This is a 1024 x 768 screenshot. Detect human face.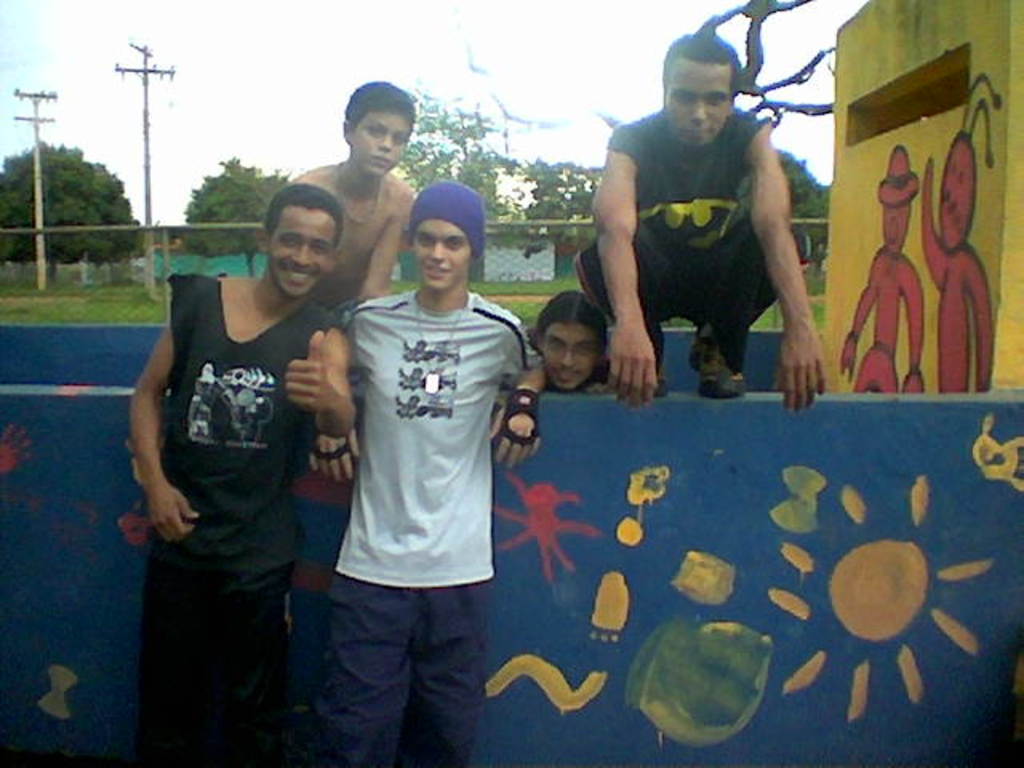
941:147:973:248.
